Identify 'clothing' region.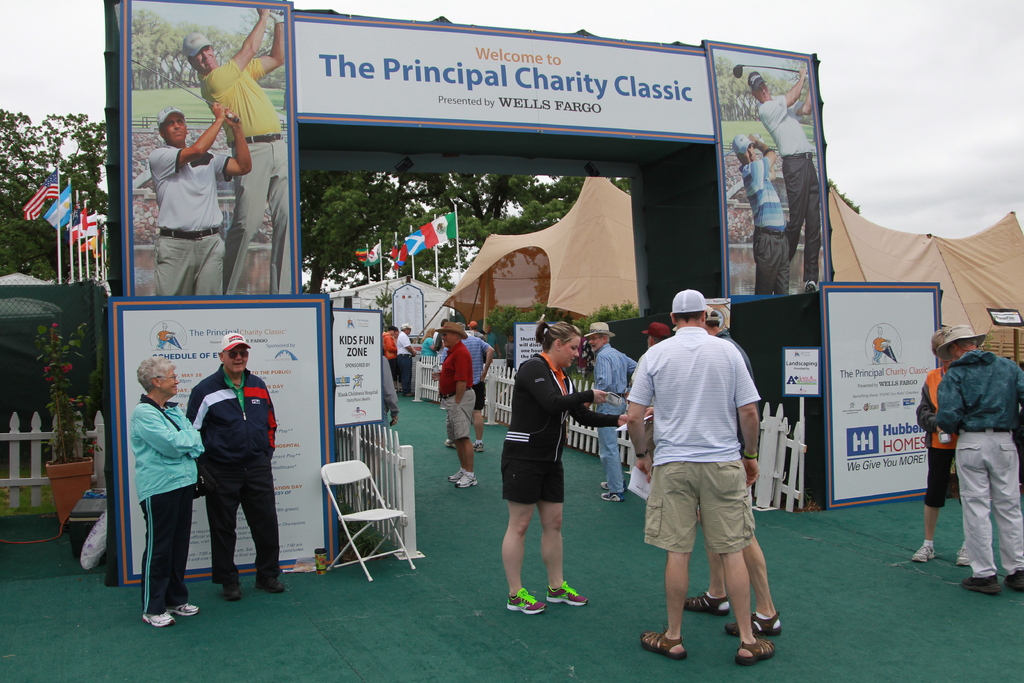
Region: left=506, top=359, right=623, bottom=502.
